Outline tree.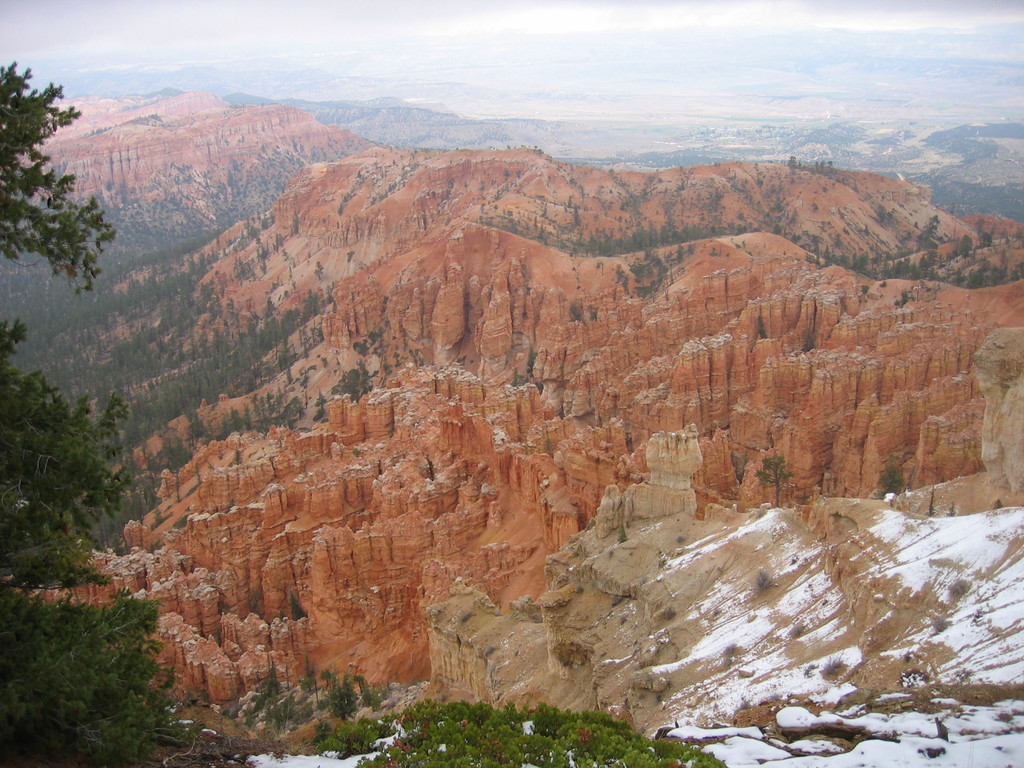
Outline: (342,664,381,703).
